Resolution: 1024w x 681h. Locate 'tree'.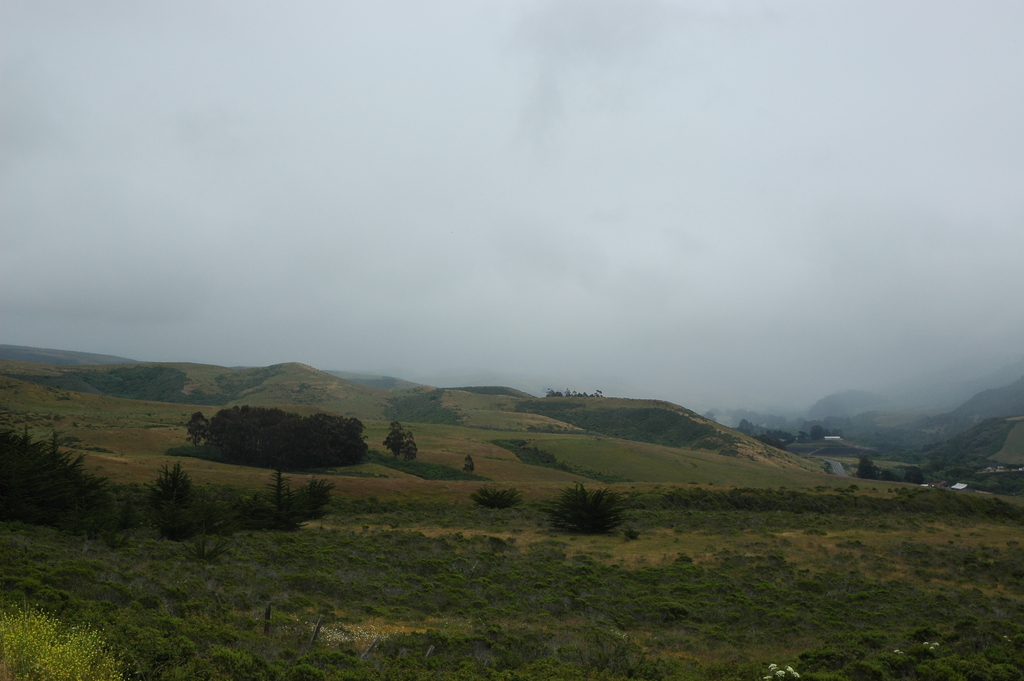
{"left": 184, "top": 407, "right": 375, "bottom": 475}.
